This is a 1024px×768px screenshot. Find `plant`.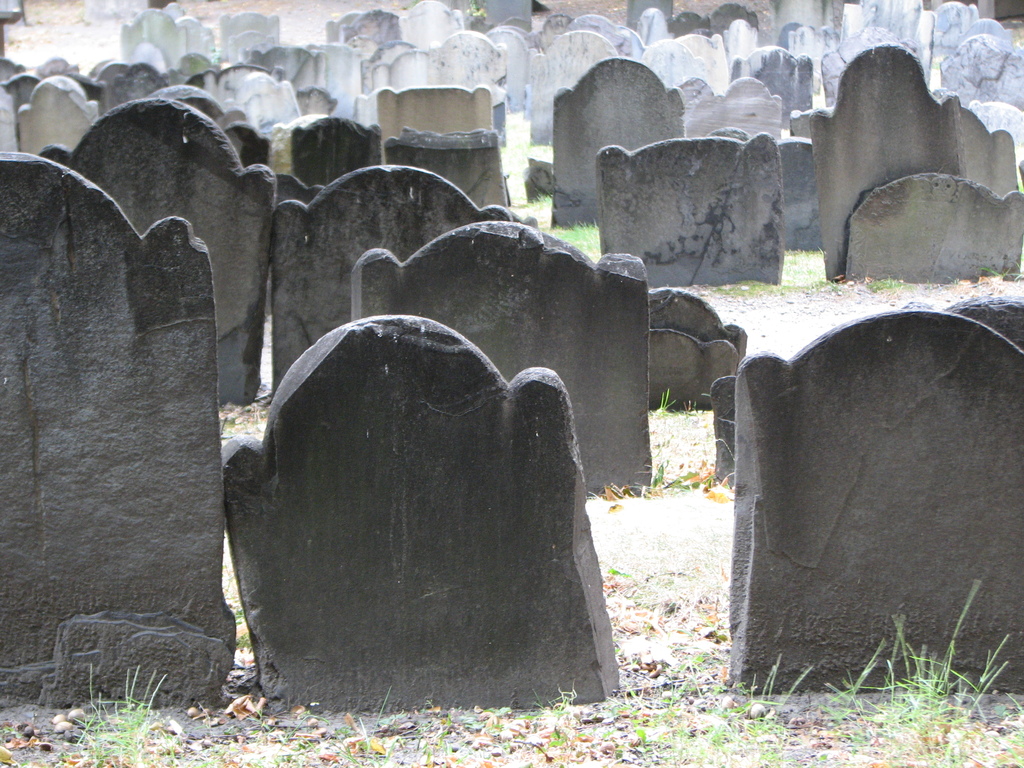
Bounding box: {"left": 980, "top": 262, "right": 1007, "bottom": 276}.
